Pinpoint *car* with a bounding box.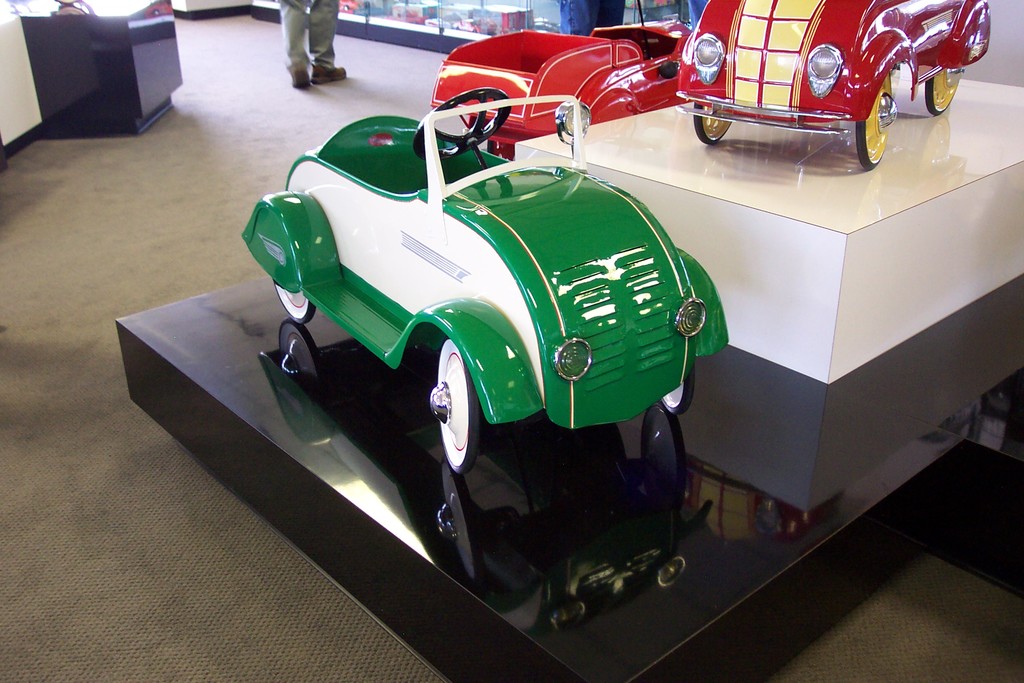
<bbox>665, 5, 980, 166</bbox>.
